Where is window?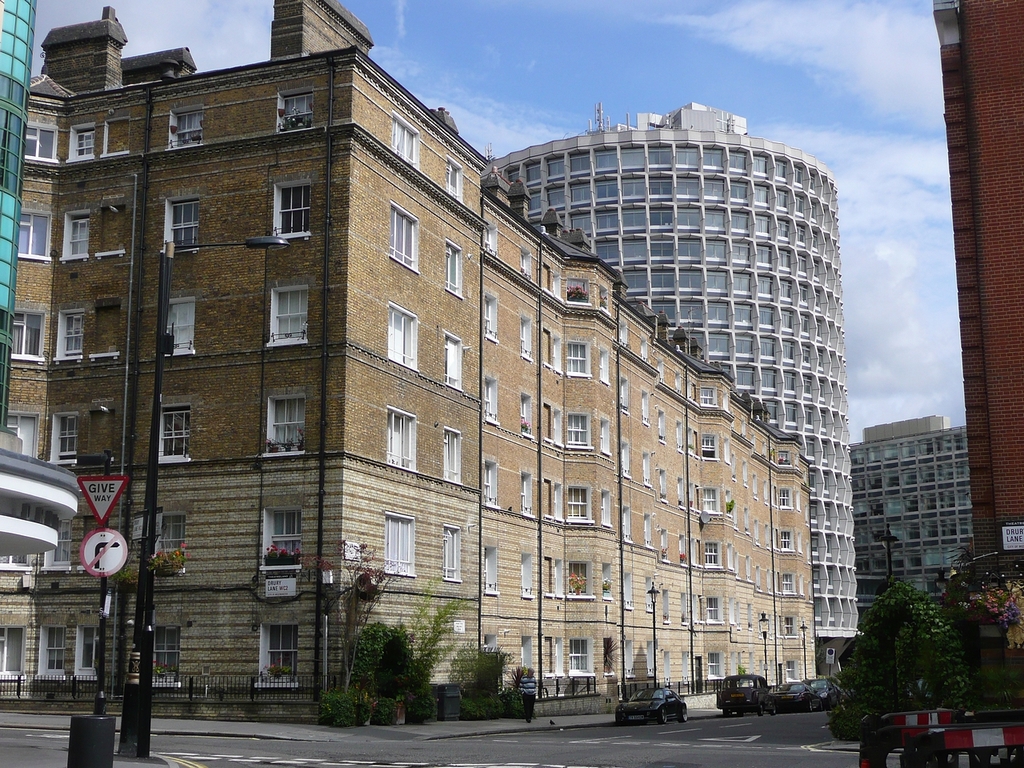
522,552,530,594.
